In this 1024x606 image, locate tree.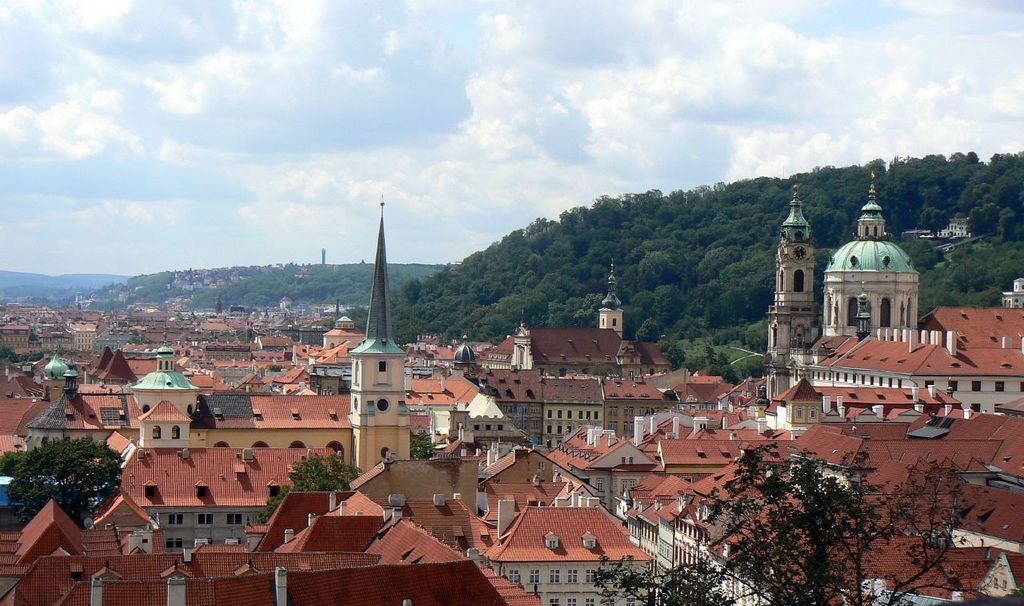
Bounding box: 6,433,122,527.
